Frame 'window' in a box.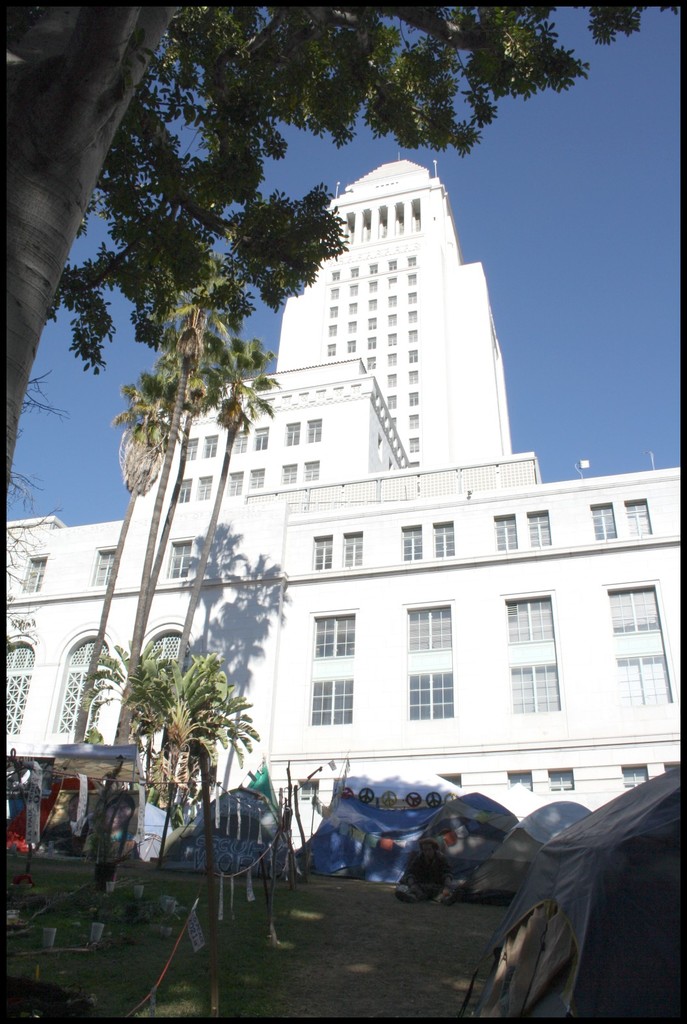
bbox=(306, 416, 320, 439).
